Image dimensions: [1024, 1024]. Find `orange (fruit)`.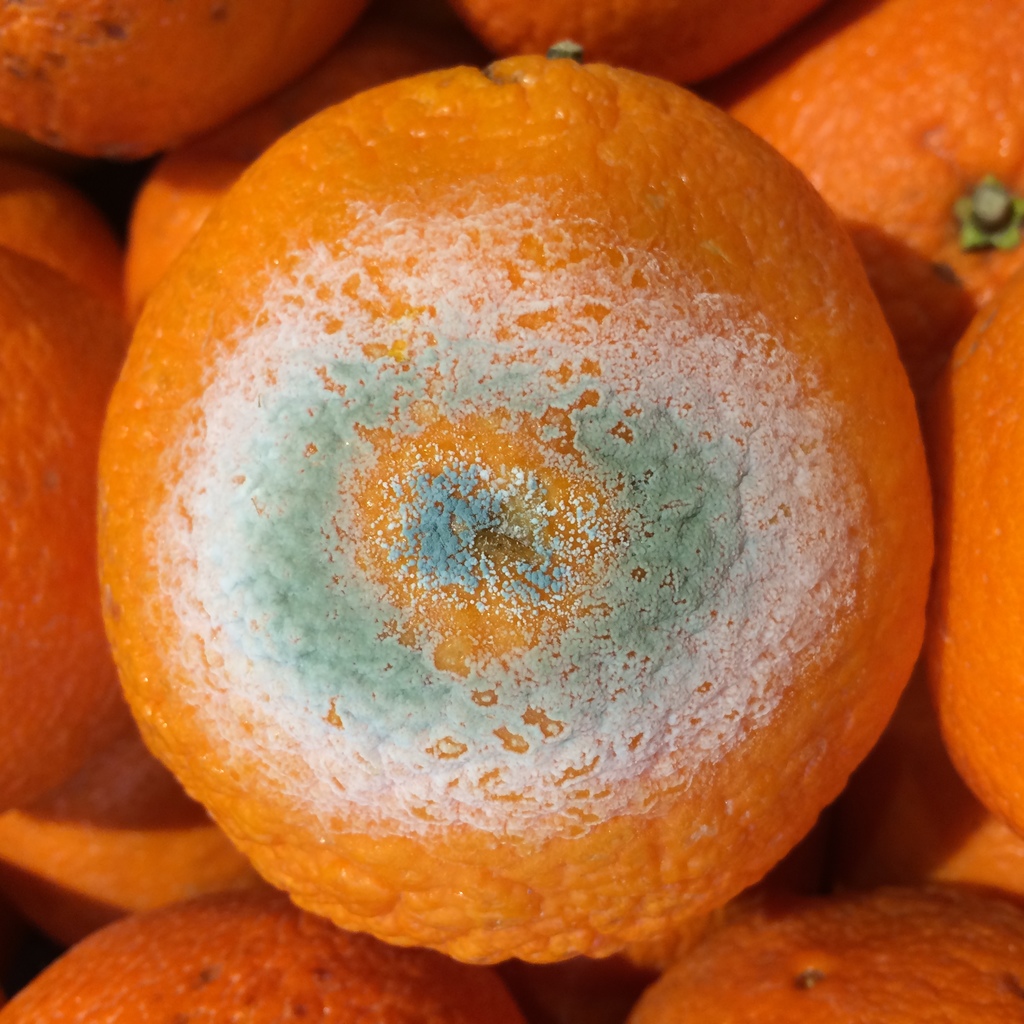
[0,888,527,1023].
